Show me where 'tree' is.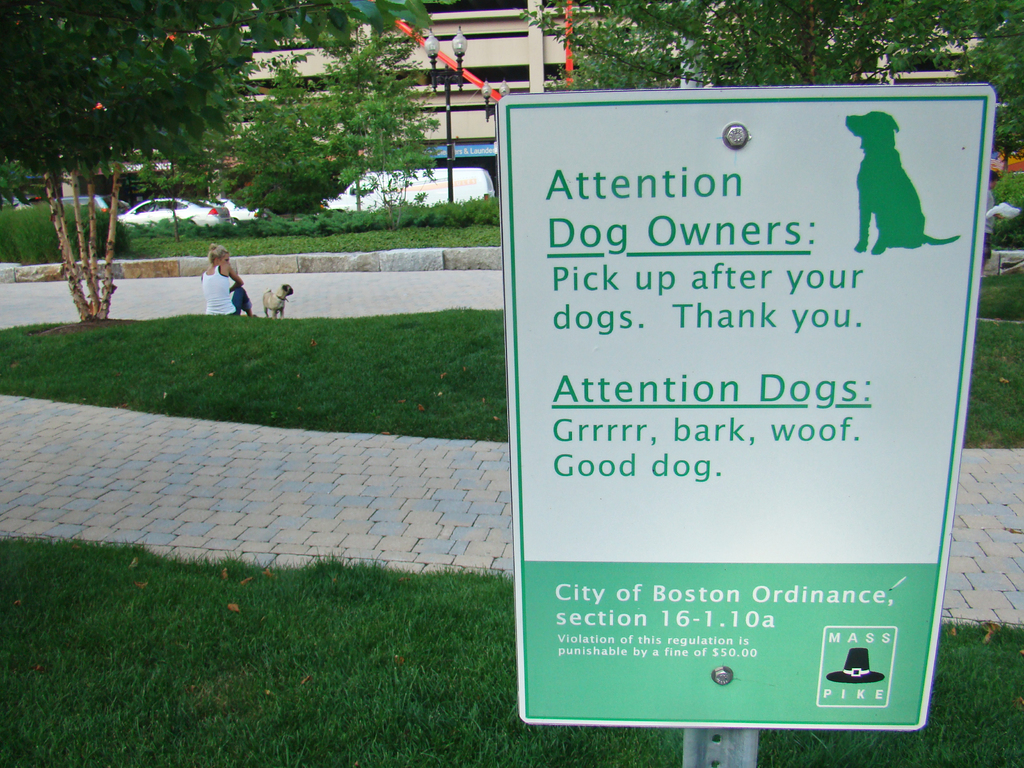
'tree' is at [x1=212, y1=64, x2=379, y2=221].
